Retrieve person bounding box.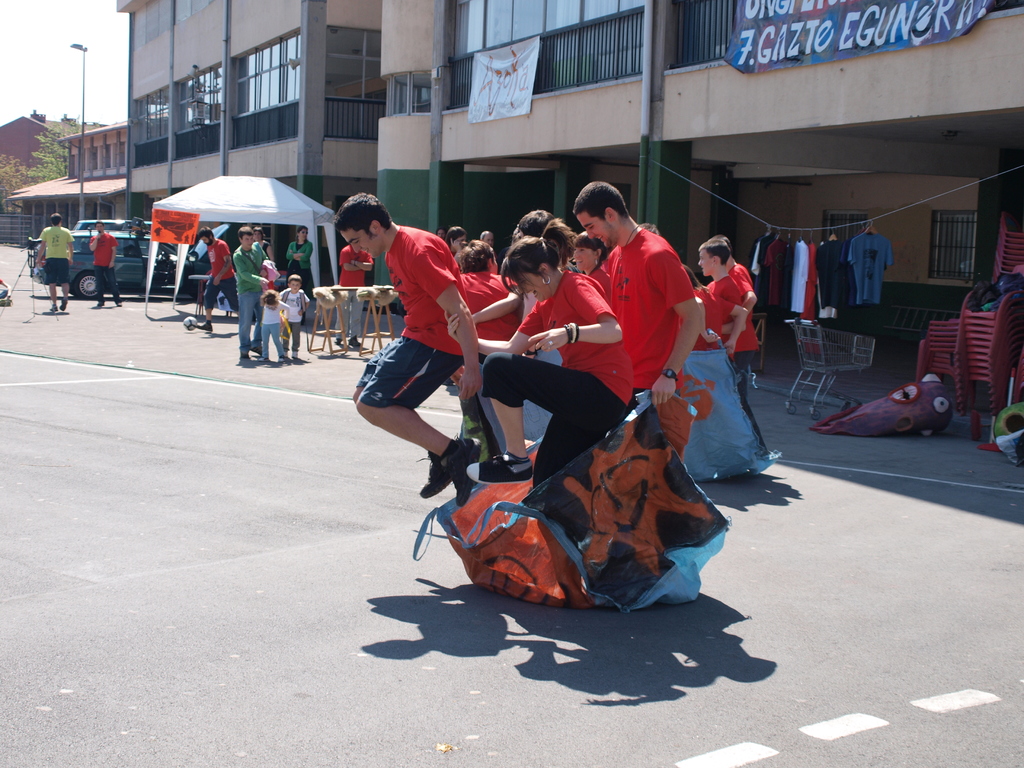
Bounding box: rect(456, 237, 531, 355).
